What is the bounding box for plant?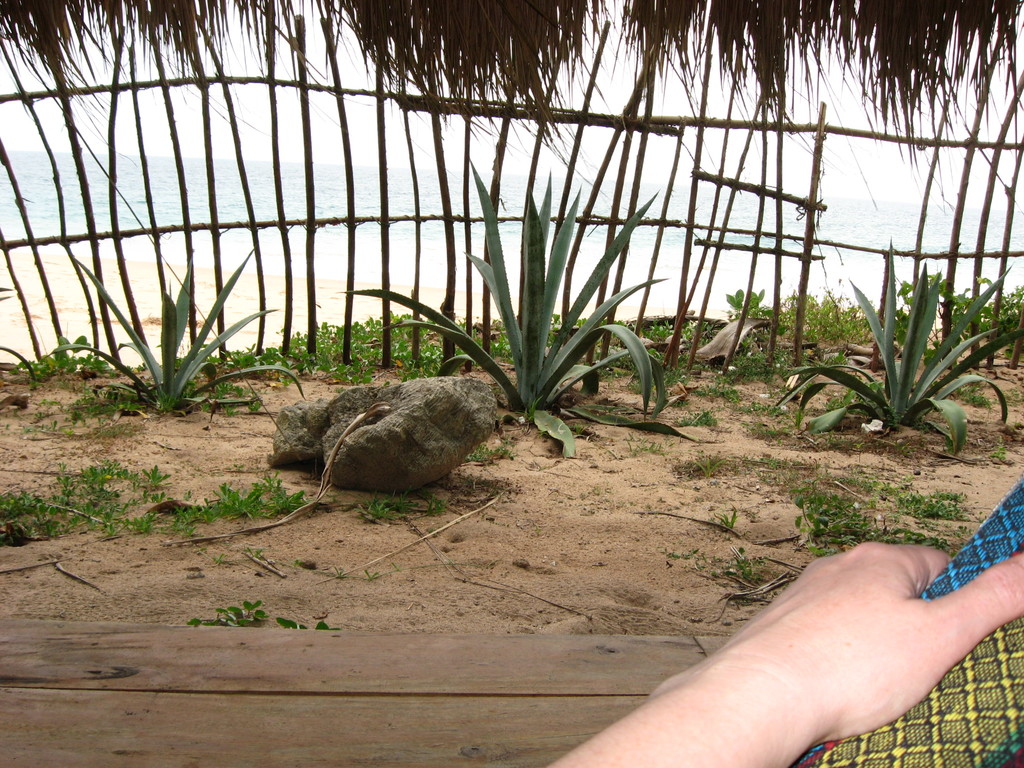
(532, 519, 544, 538).
